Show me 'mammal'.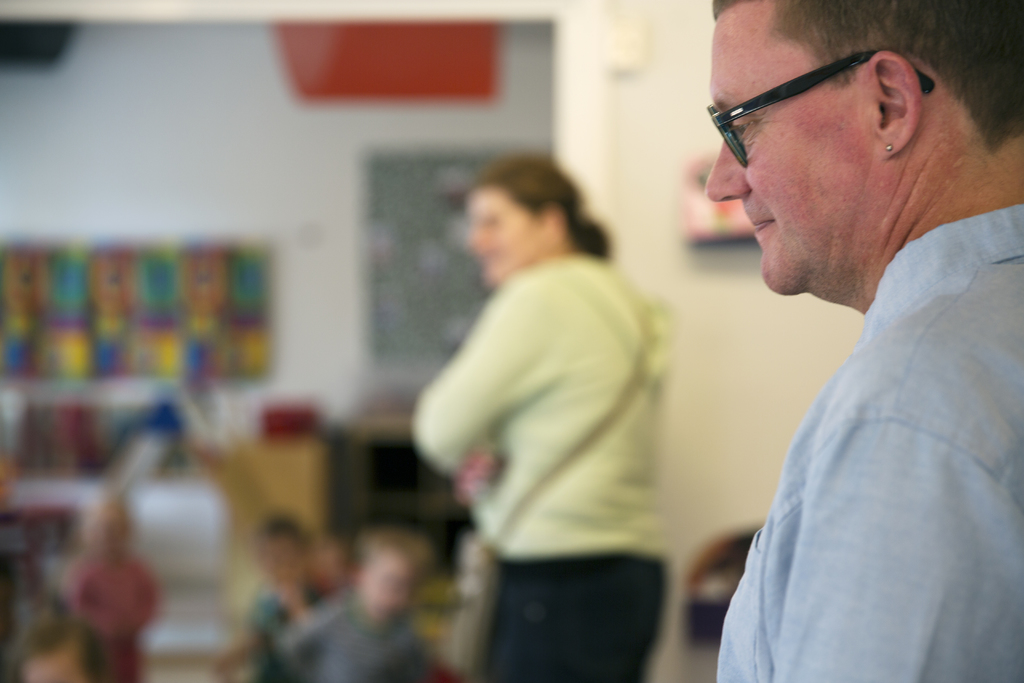
'mammal' is here: x1=63, y1=494, x2=157, y2=682.
